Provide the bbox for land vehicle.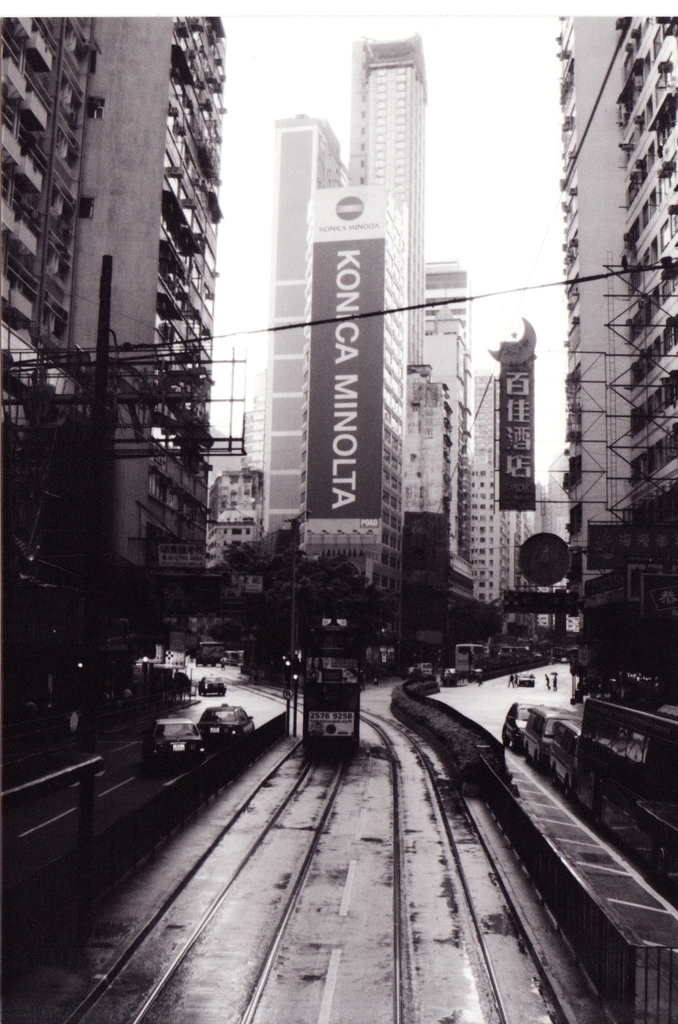
pyautogui.locateOnScreen(291, 664, 382, 762).
